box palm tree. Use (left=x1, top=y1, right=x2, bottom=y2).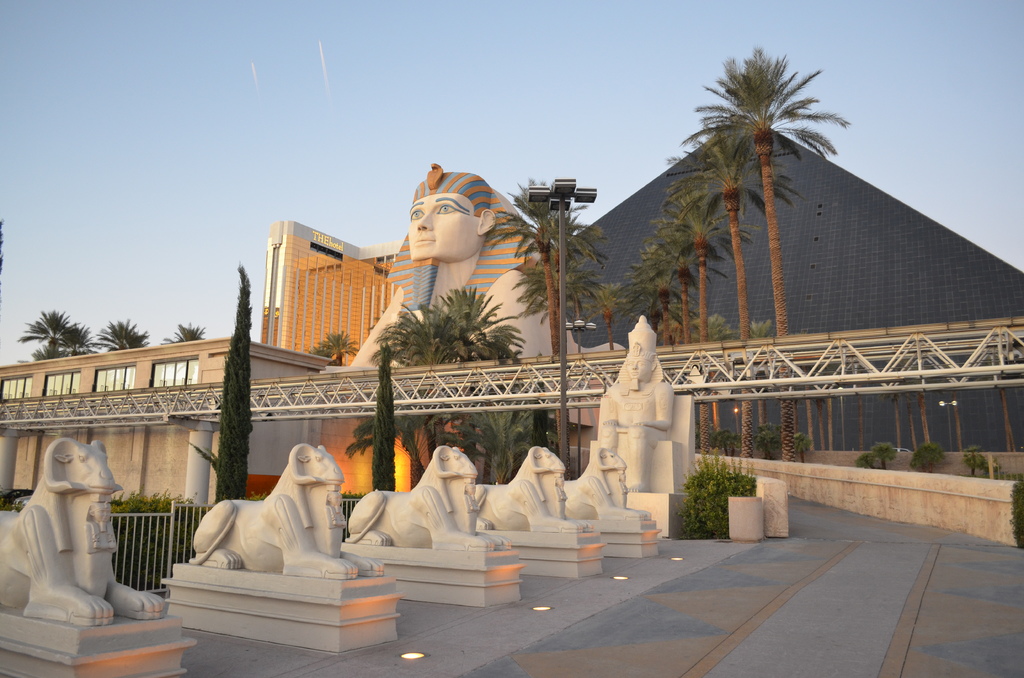
(left=660, top=137, right=756, bottom=346).
